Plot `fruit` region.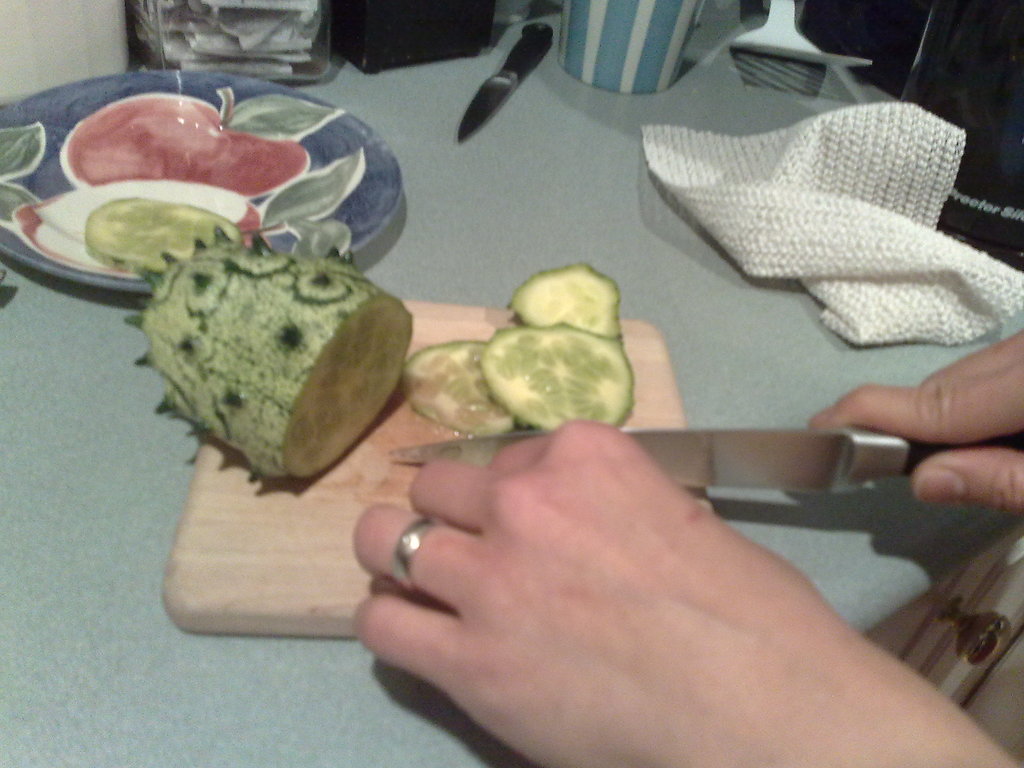
Plotted at box(55, 77, 345, 204).
